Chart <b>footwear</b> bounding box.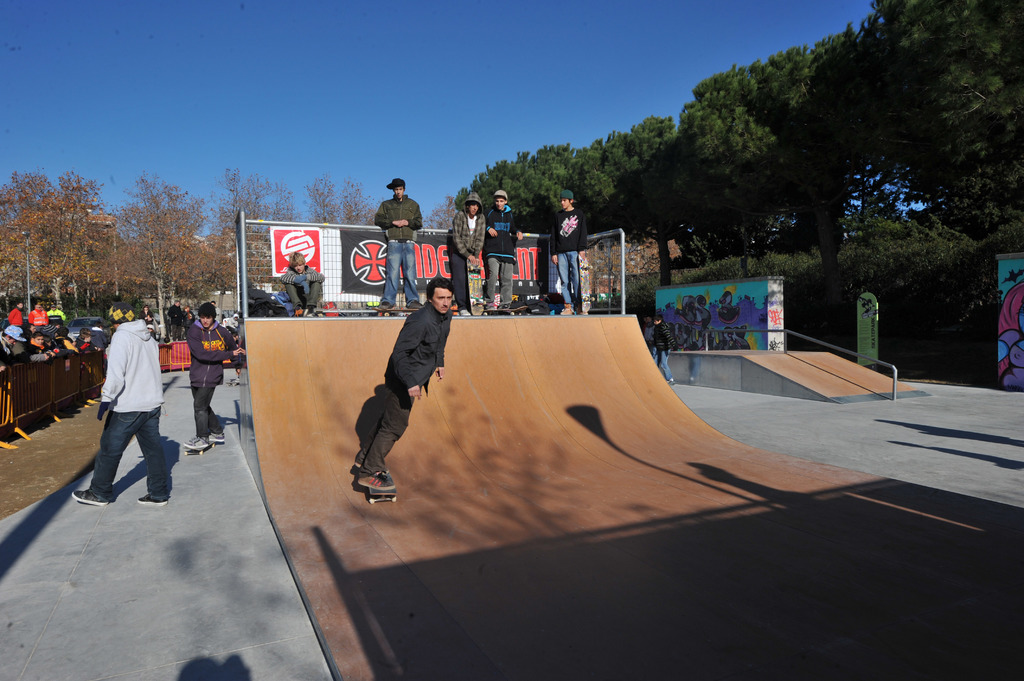
Charted: rect(483, 303, 497, 316).
